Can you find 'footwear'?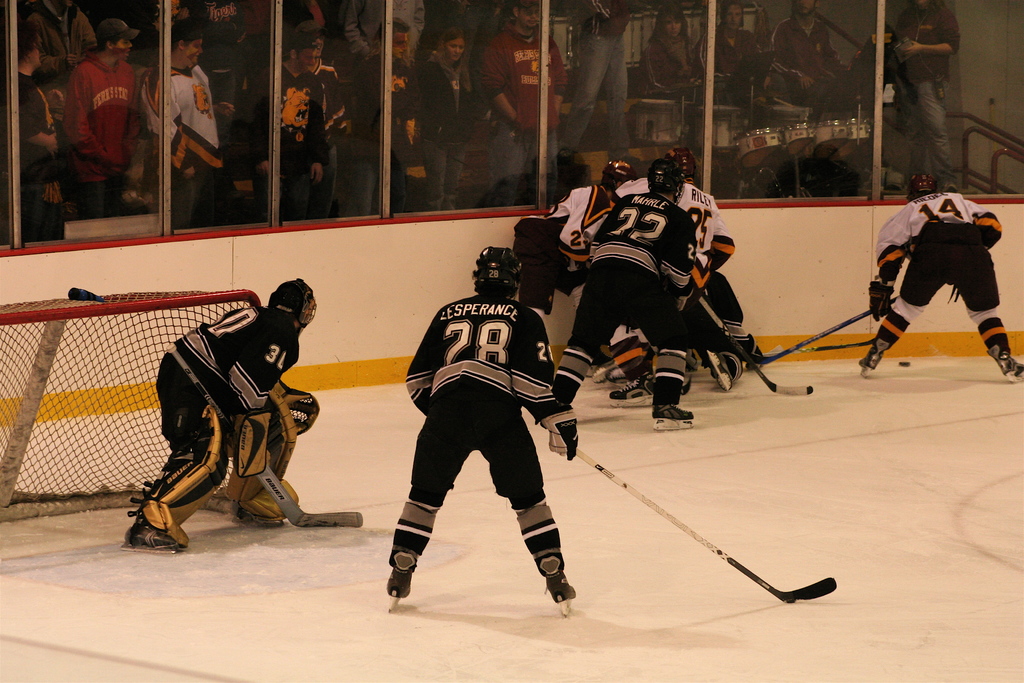
Yes, bounding box: [x1=123, y1=520, x2=184, y2=548].
